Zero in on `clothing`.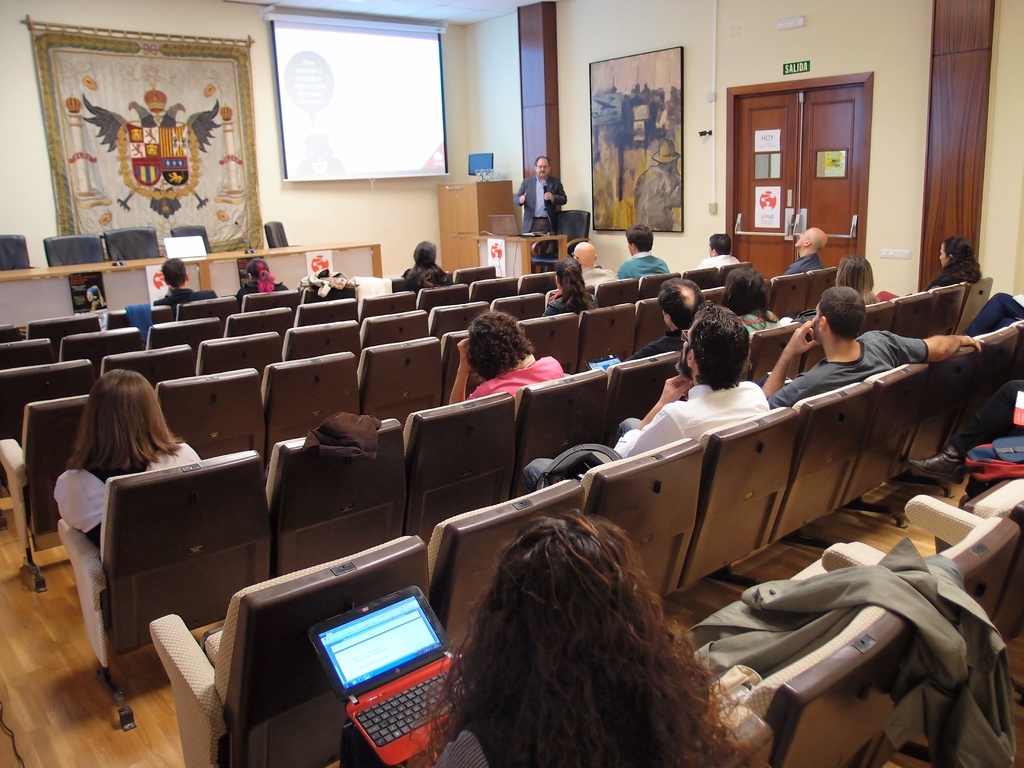
Zeroed in: locate(615, 246, 671, 282).
